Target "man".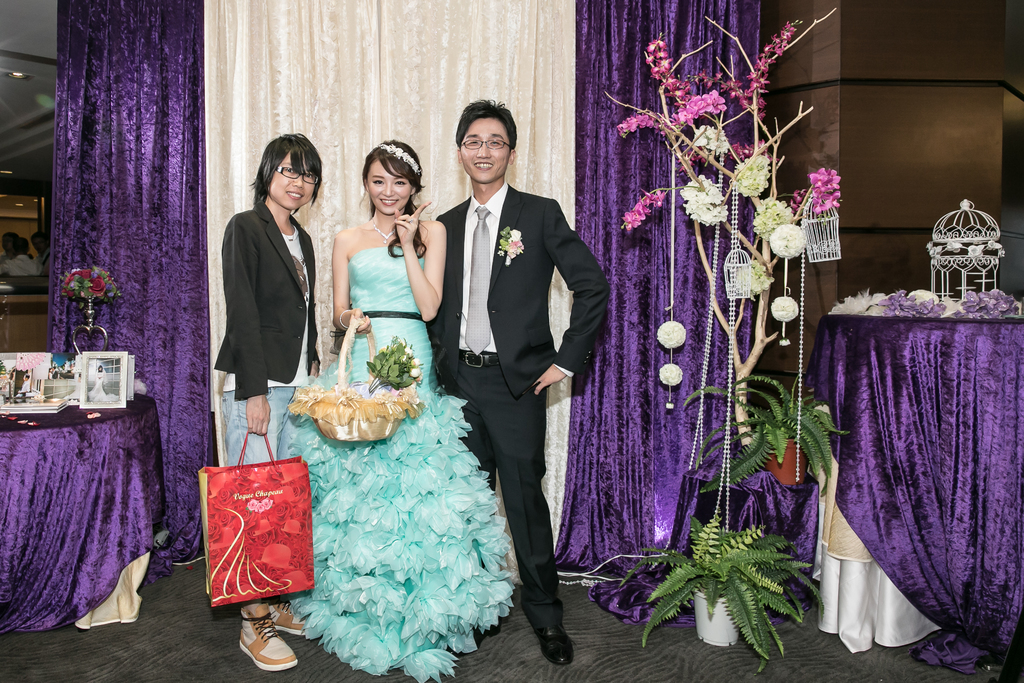
Target region: 0, 237, 44, 277.
